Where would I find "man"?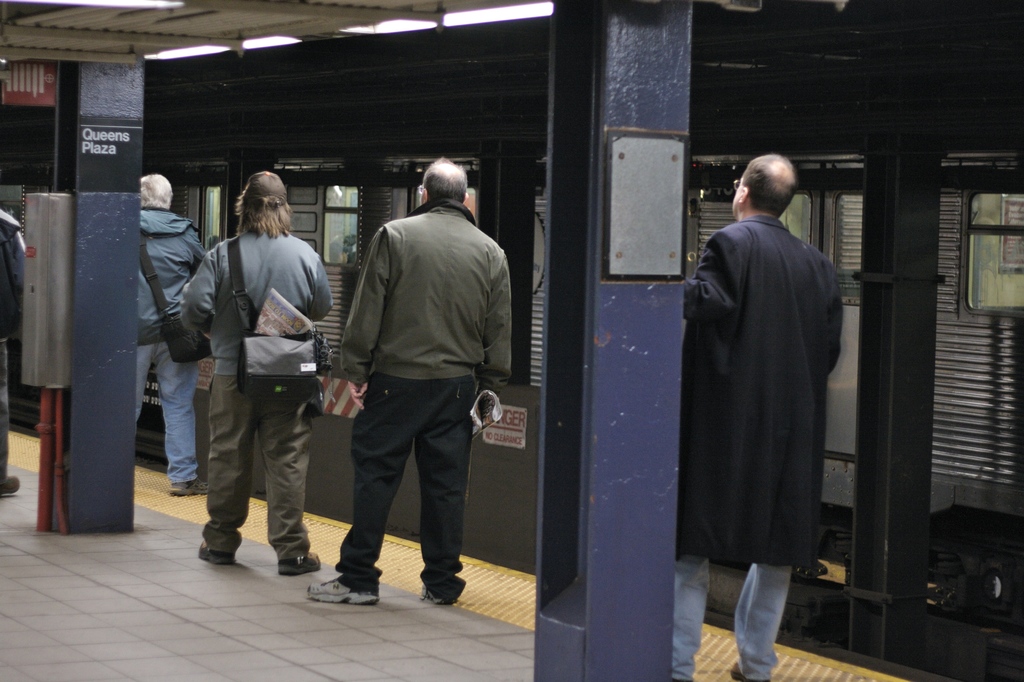
At [x1=0, y1=207, x2=28, y2=494].
